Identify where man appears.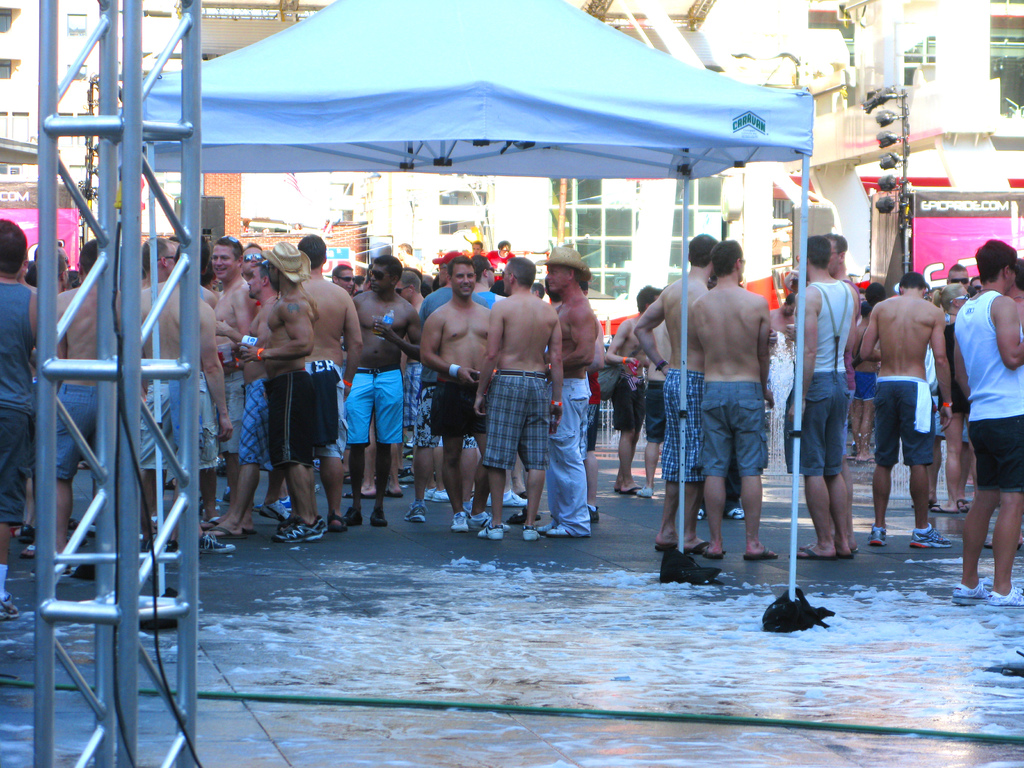
Appears at [x1=342, y1=253, x2=423, y2=532].
